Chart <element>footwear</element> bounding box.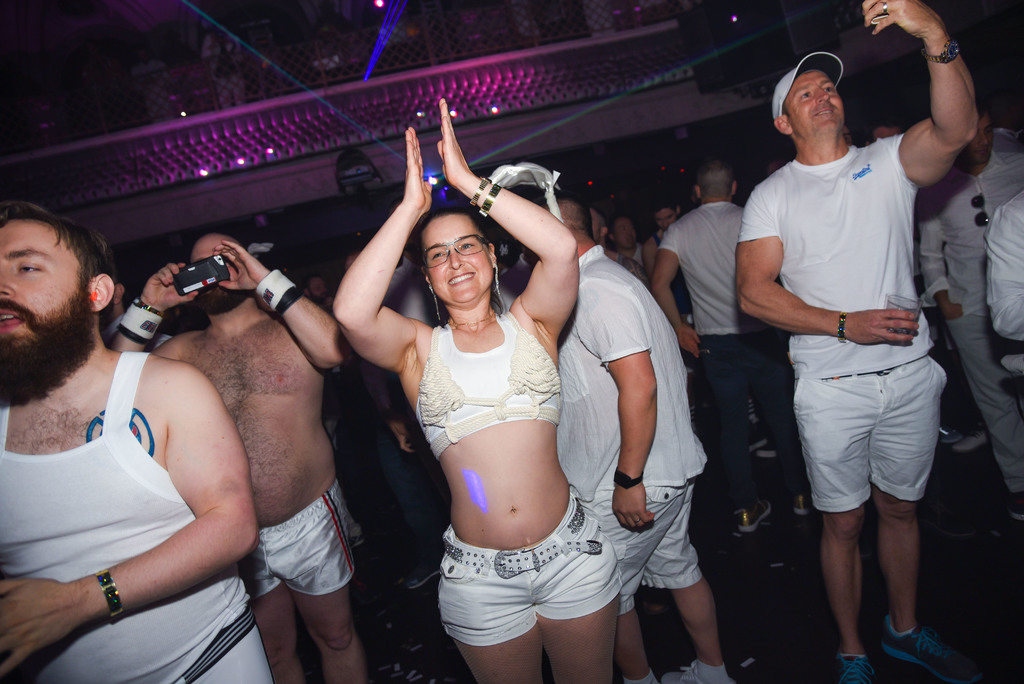
Charted: <region>657, 656, 739, 683</region>.
